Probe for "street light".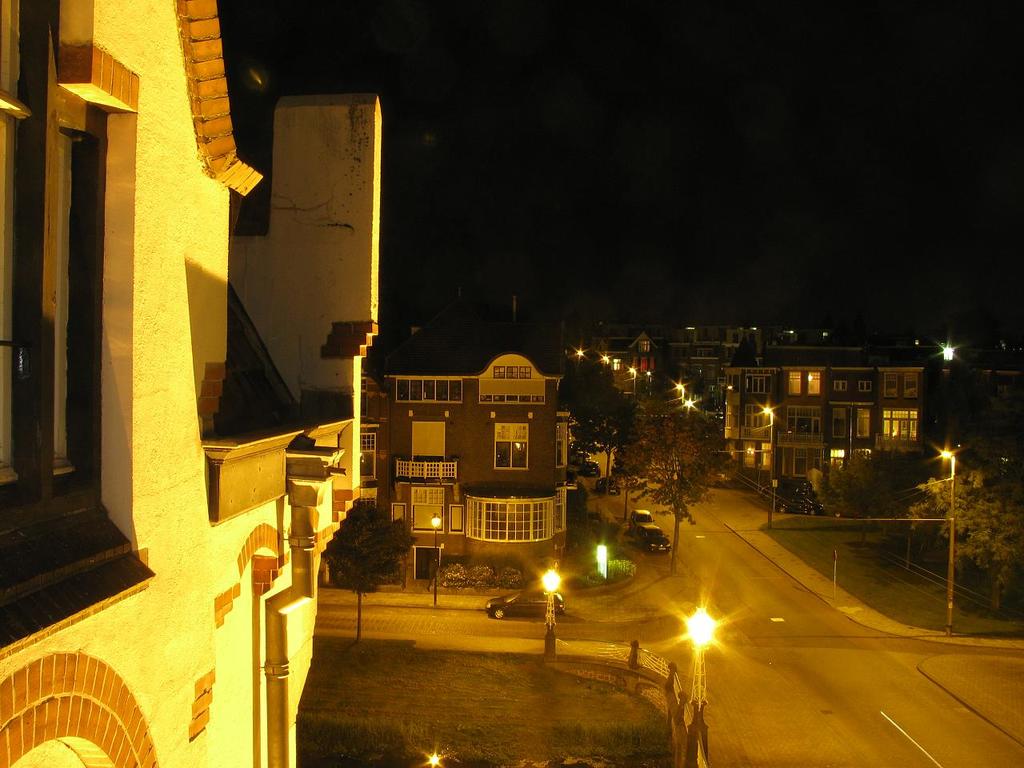
Probe result: 628, 358, 644, 398.
